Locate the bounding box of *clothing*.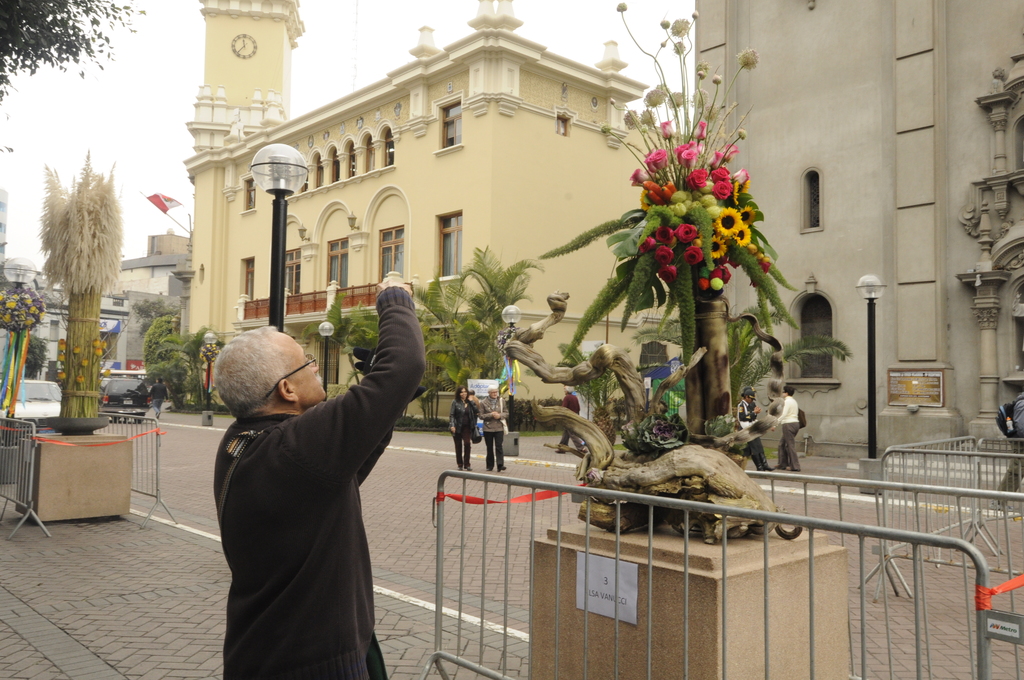
Bounding box: 149/382/168/413.
